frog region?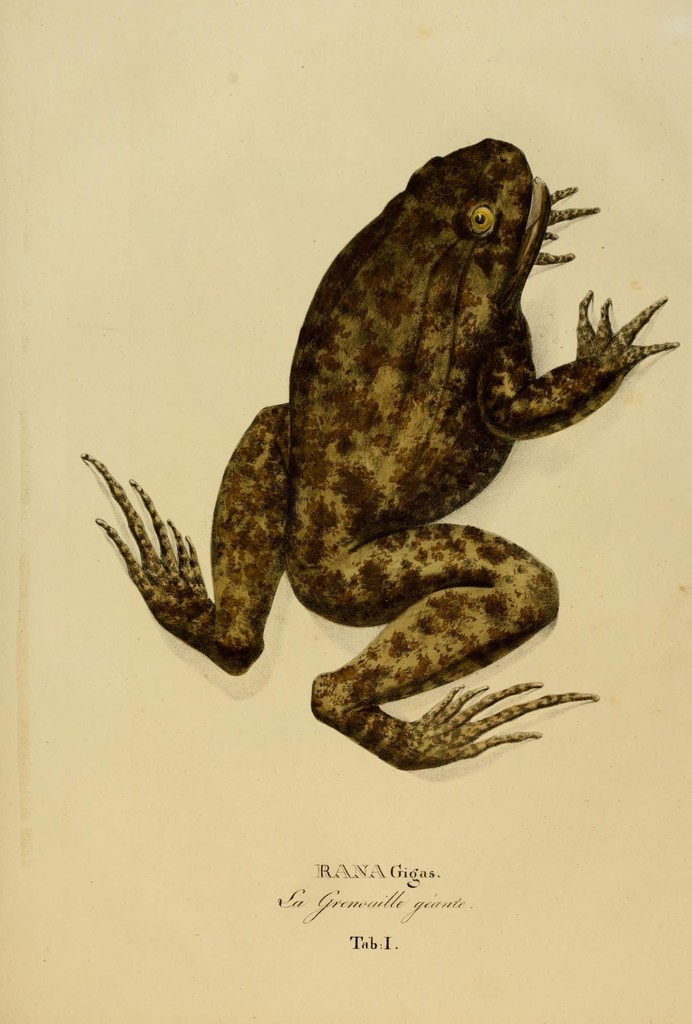
79,136,678,771
